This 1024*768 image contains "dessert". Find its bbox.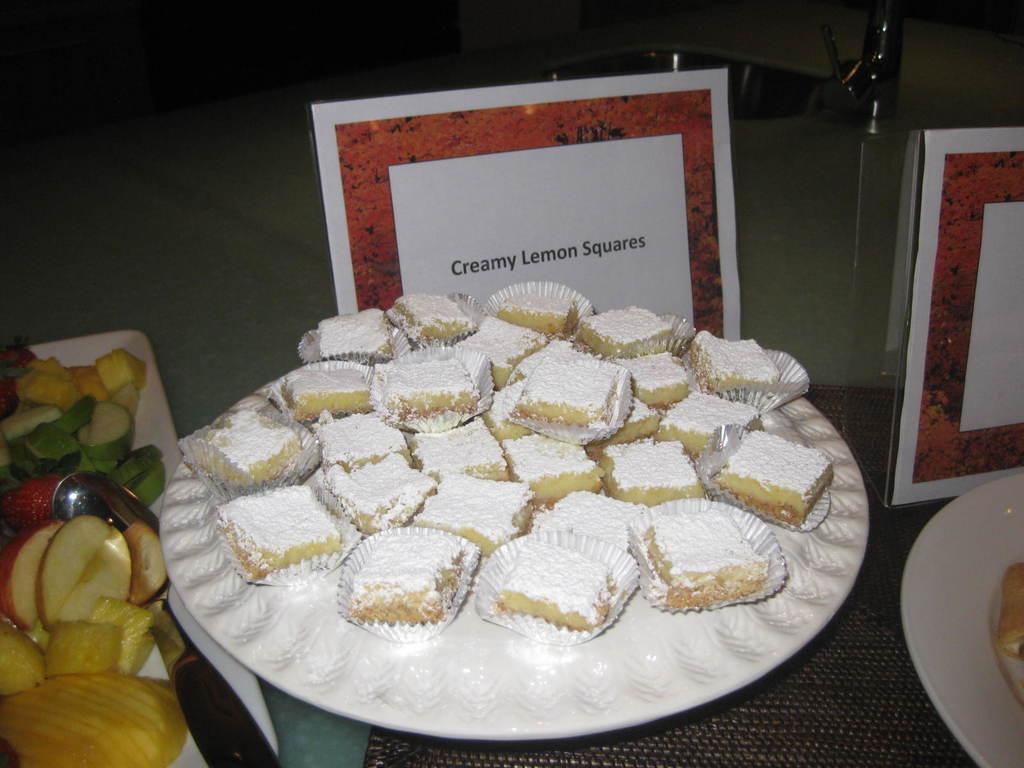
(296,369,370,426).
